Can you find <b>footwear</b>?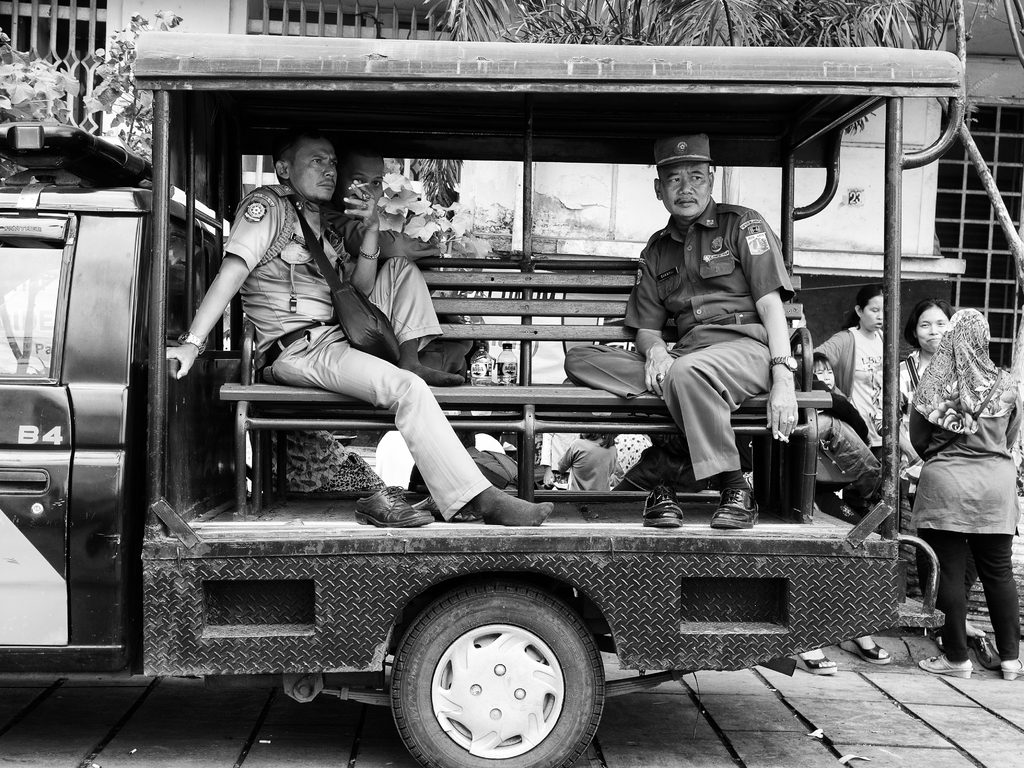
Yes, bounding box: bbox=[797, 647, 842, 675].
